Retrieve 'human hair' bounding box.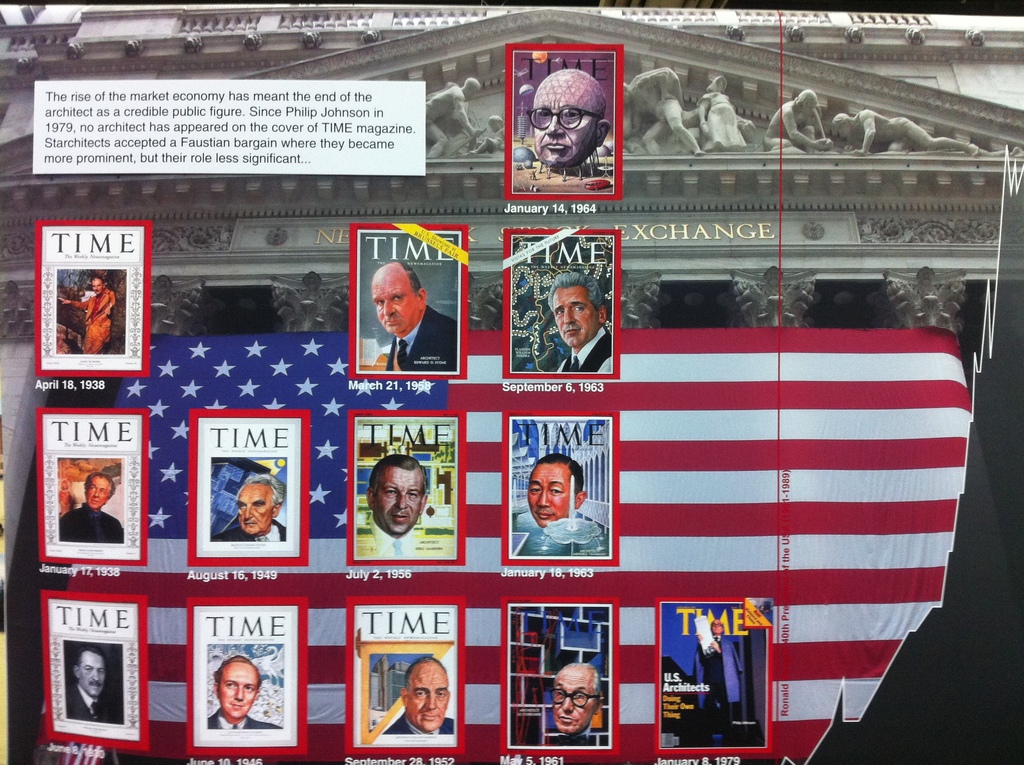
Bounding box: locate(364, 455, 417, 482).
